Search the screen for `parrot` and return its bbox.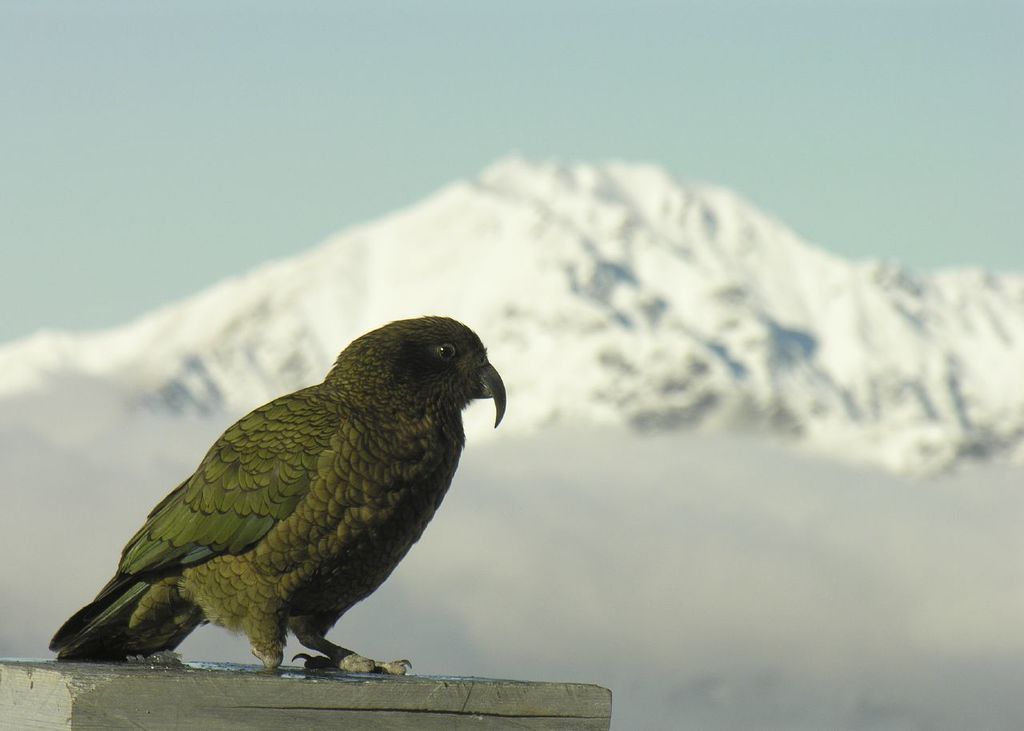
Found: [left=44, top=311, right=506, bottom=672].
